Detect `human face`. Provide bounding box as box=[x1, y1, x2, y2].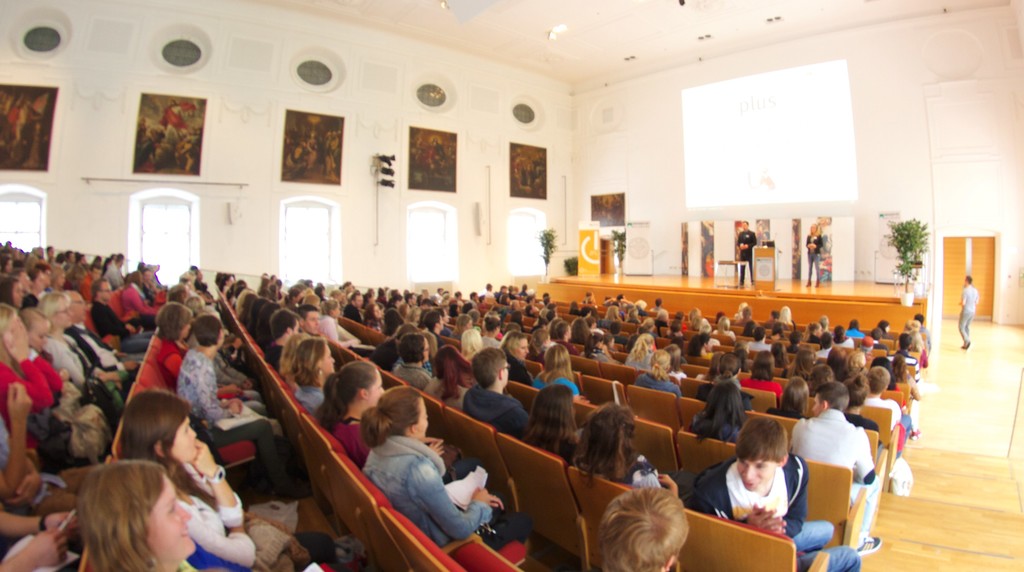
box=[227, 275, 236, 288].
